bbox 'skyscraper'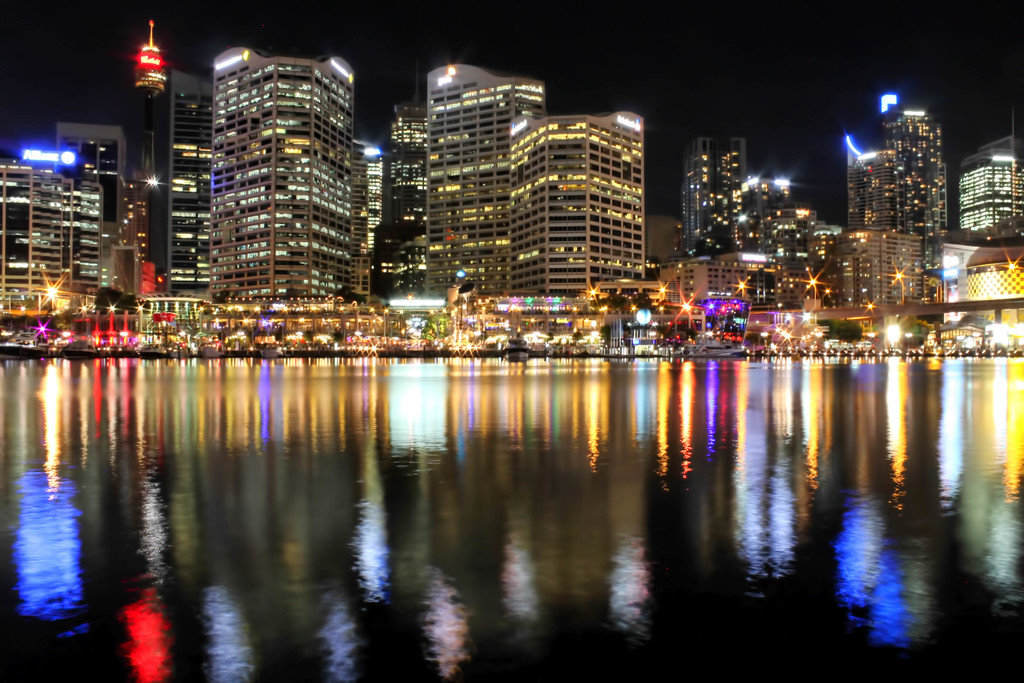
950 149 1023 234
